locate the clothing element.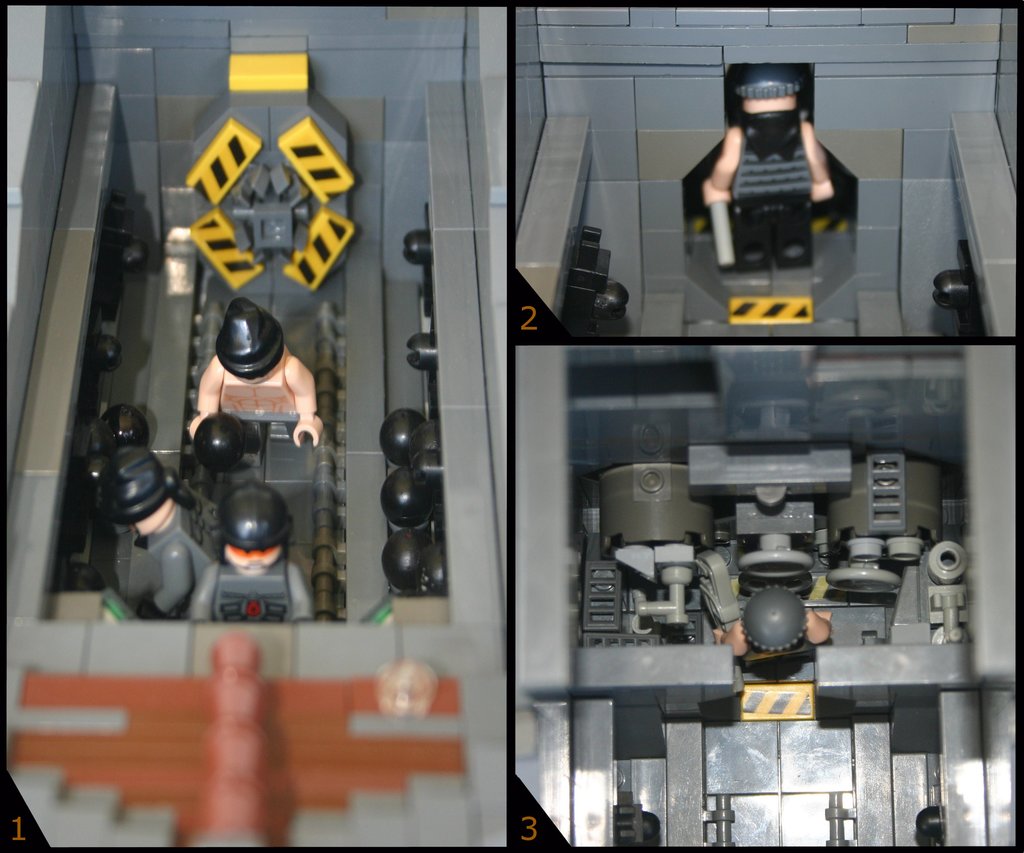
Element bbox: BBox(136, 506, 218, 617).
